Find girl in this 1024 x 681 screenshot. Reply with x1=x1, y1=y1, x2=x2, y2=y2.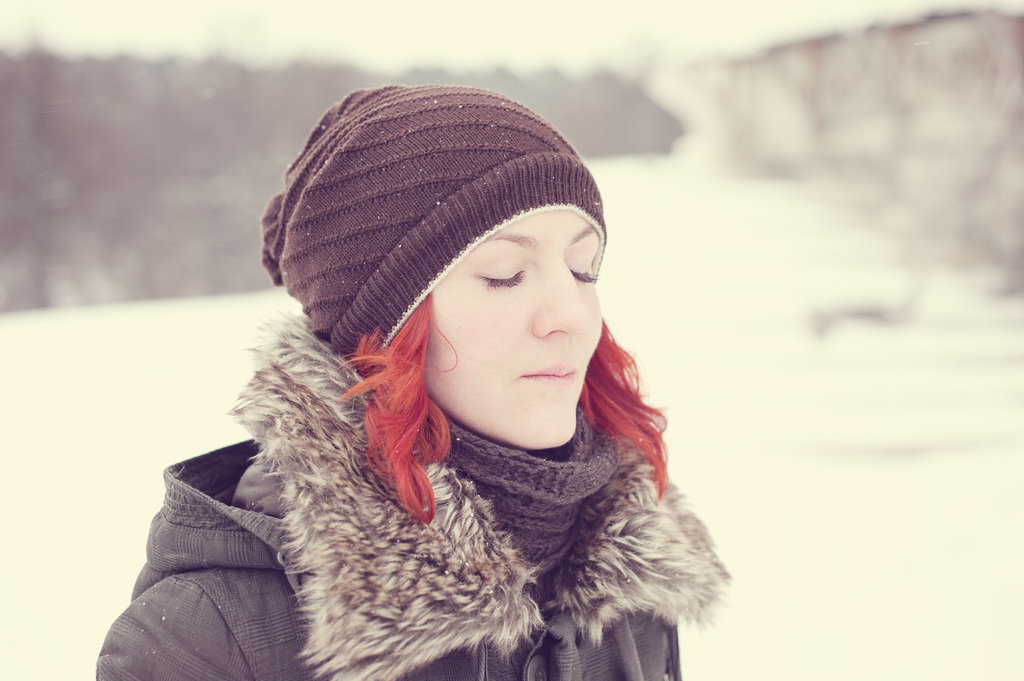
x1=75, y1=74, x2=755, y2=680.
